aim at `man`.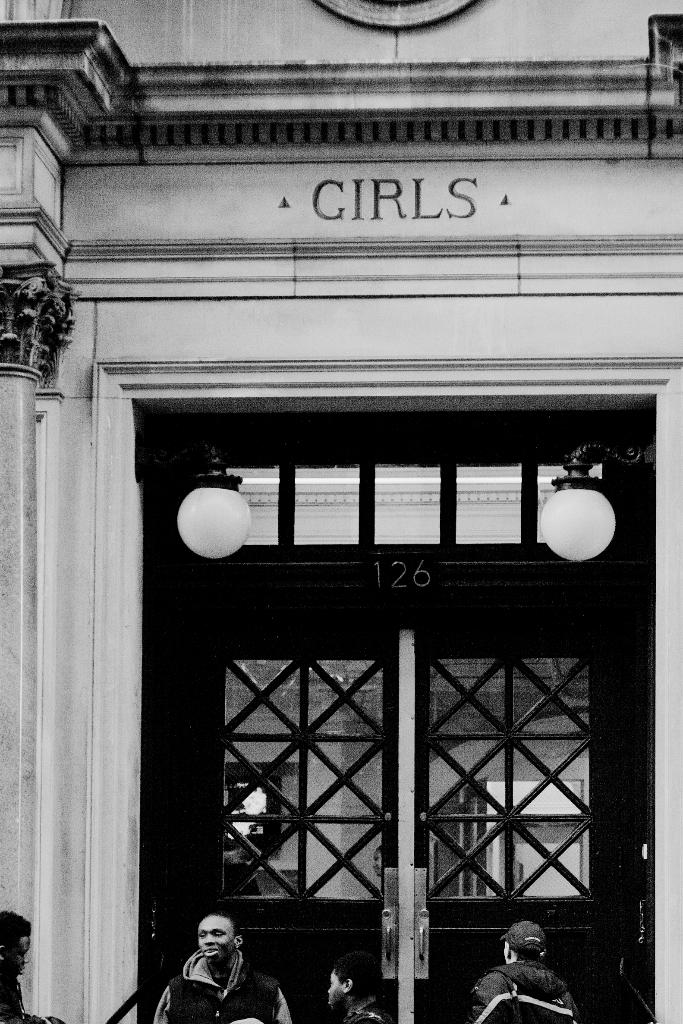
Aimed at locate(153, 915, 287, 1023).
